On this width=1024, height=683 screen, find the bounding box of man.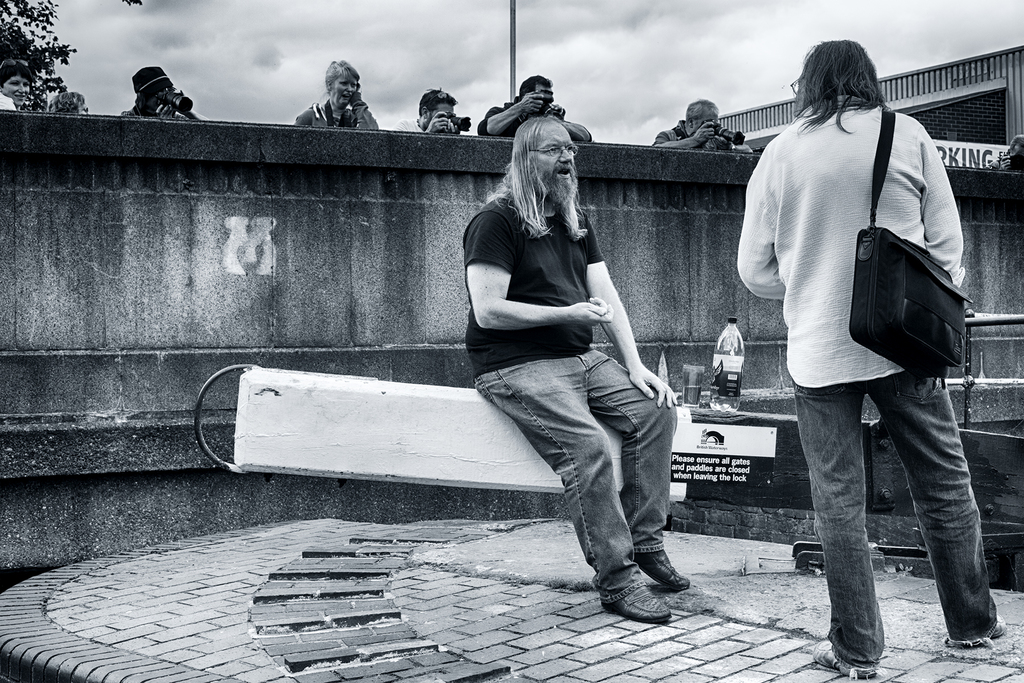
Bounding box: detection(461, 115, 696, 627).
